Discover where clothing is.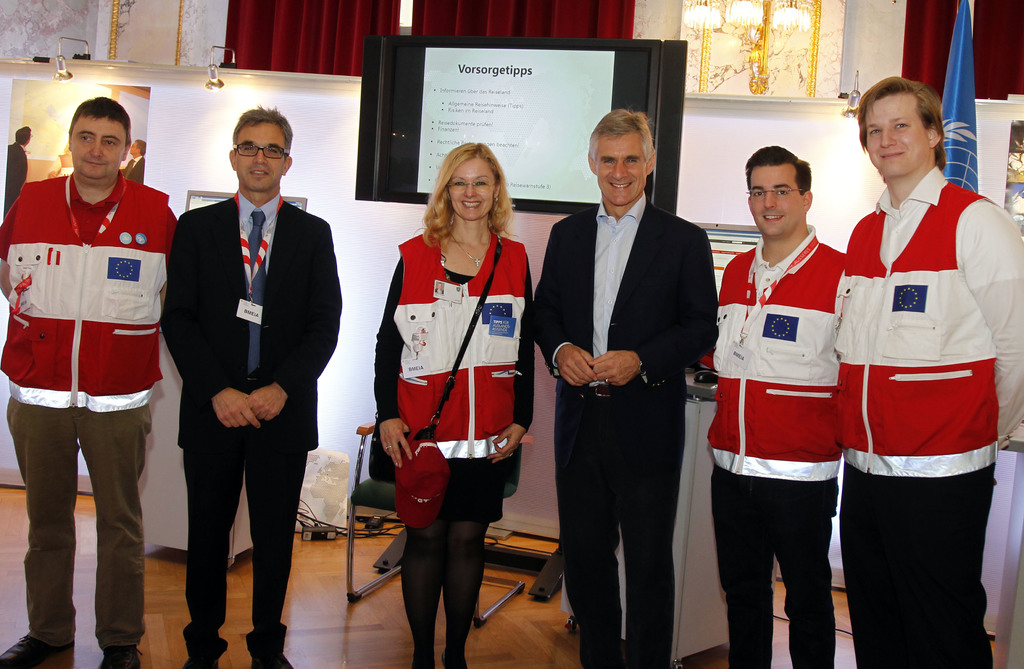
Discovered at 161:195:343:454.
